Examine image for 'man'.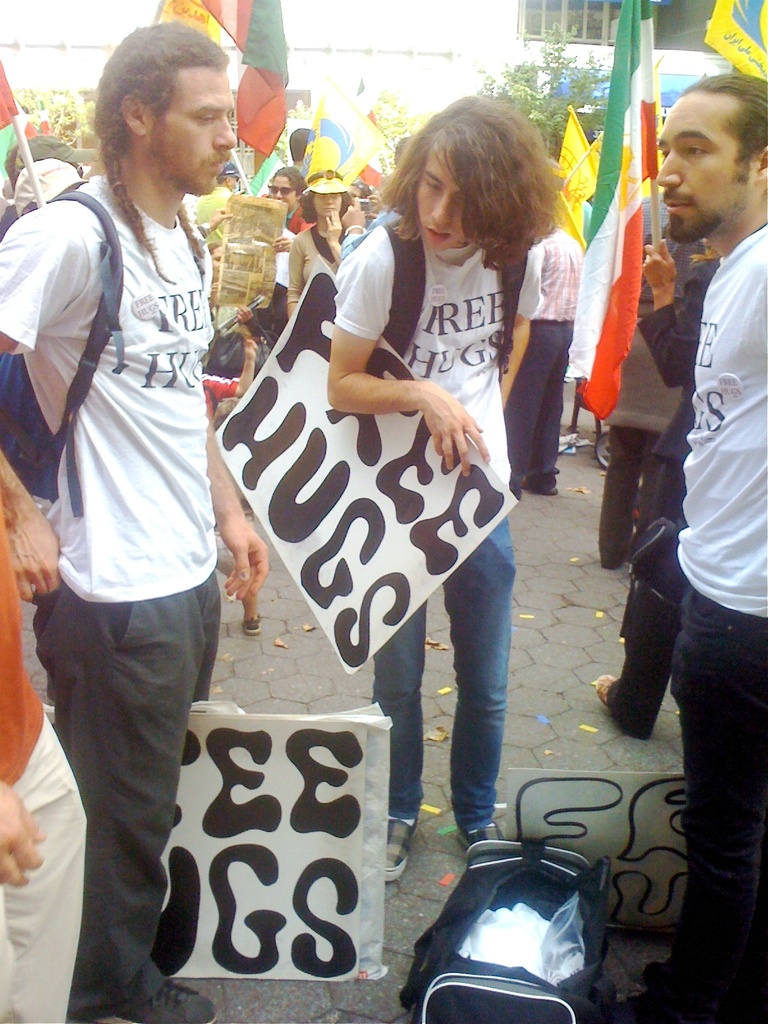
Examination result: pyautogui.locateOnScreen(13, 26, 265, 975).
